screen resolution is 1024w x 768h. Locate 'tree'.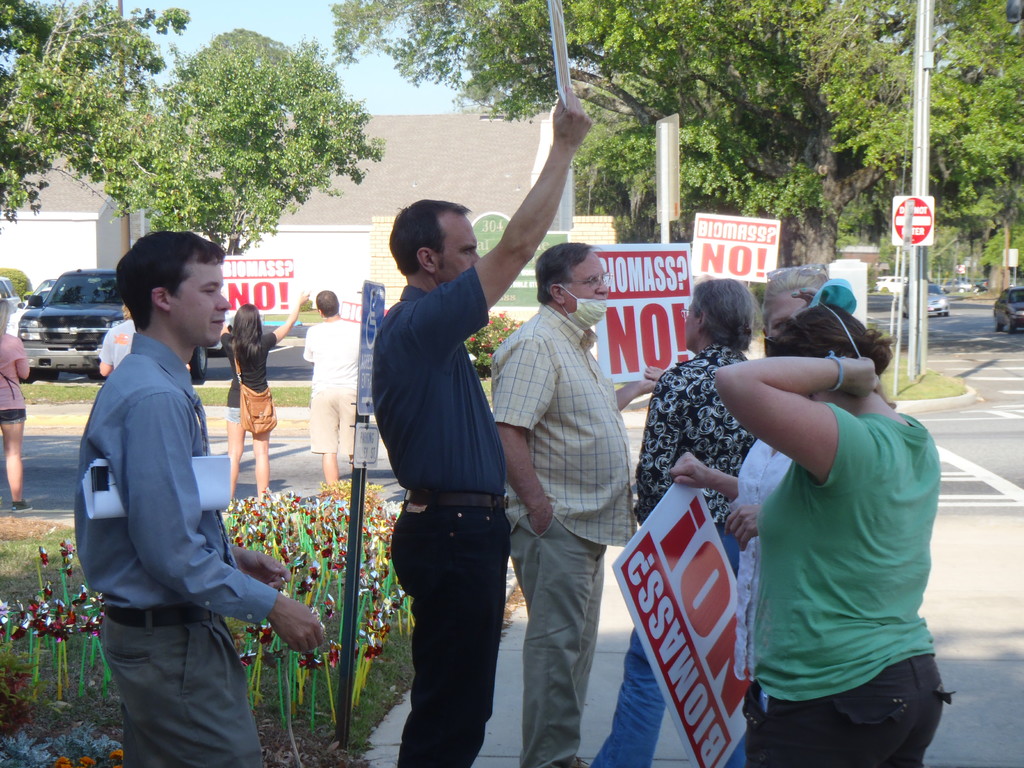
<bbox>0, 0, 386, 259</bbox>.
